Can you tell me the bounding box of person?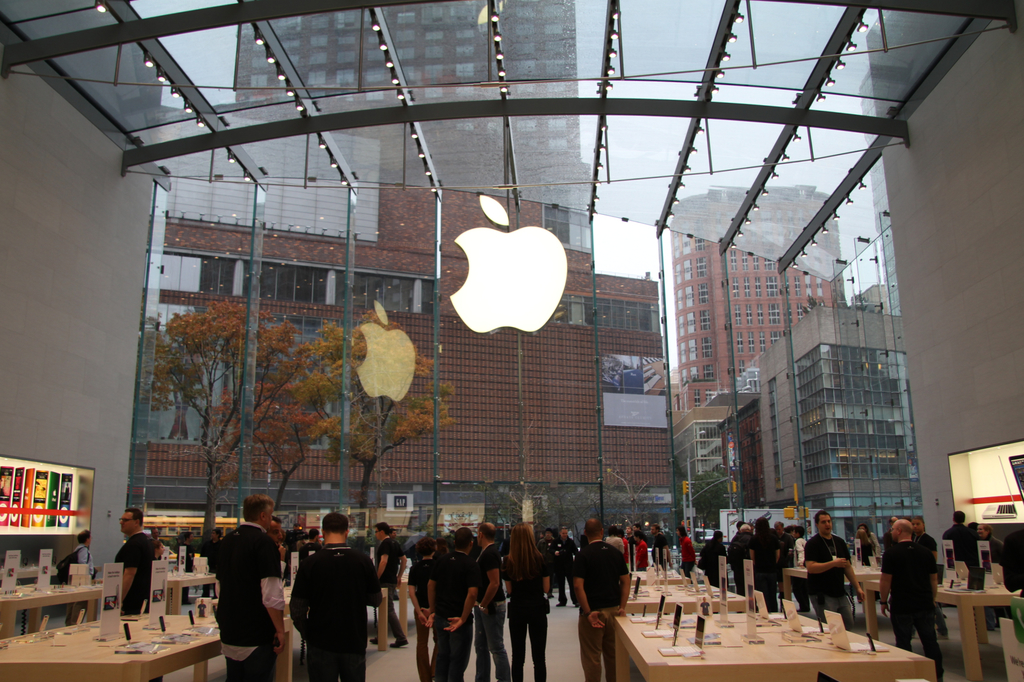
box=[748, 509, 799, 605].
